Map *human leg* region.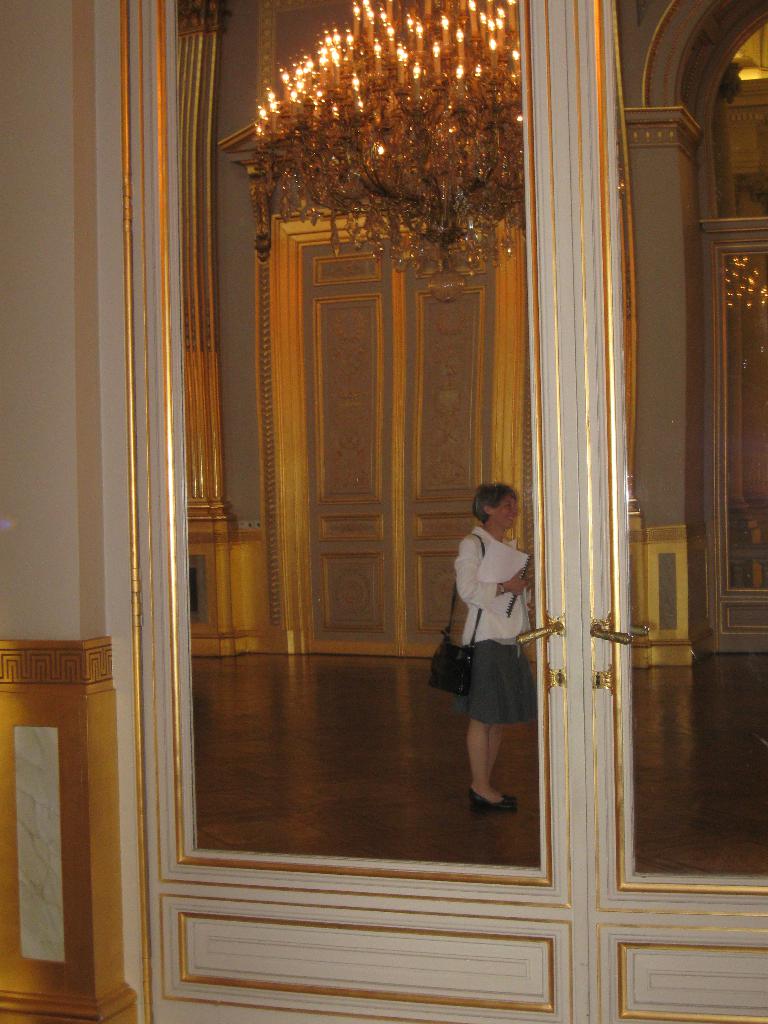
Mapped to l=468, t=705, r=518, b=804.
